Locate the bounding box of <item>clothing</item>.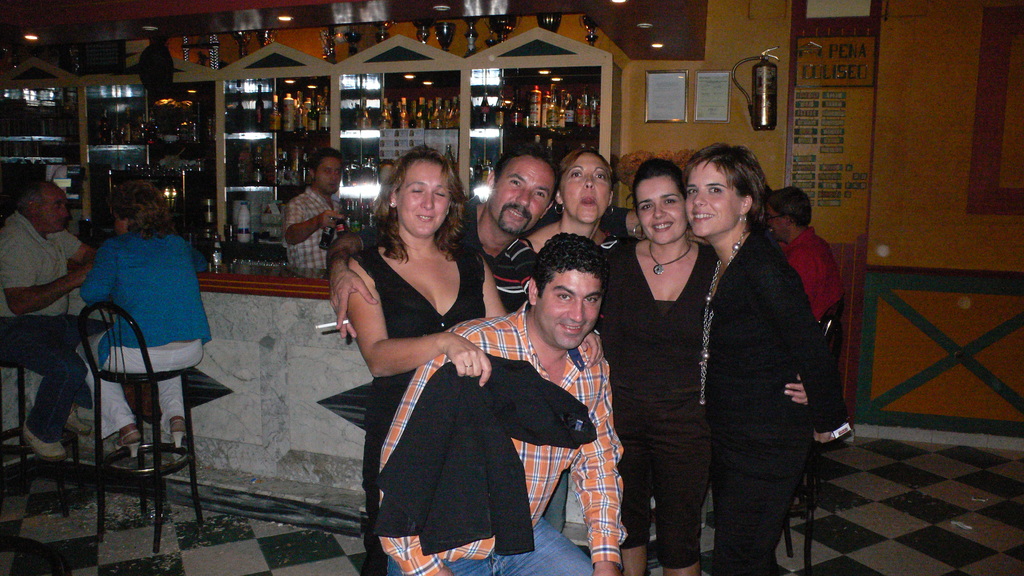
Bounding box: {"x1": 350, "y1": 242, "x2": 493, "y2": 543}.
